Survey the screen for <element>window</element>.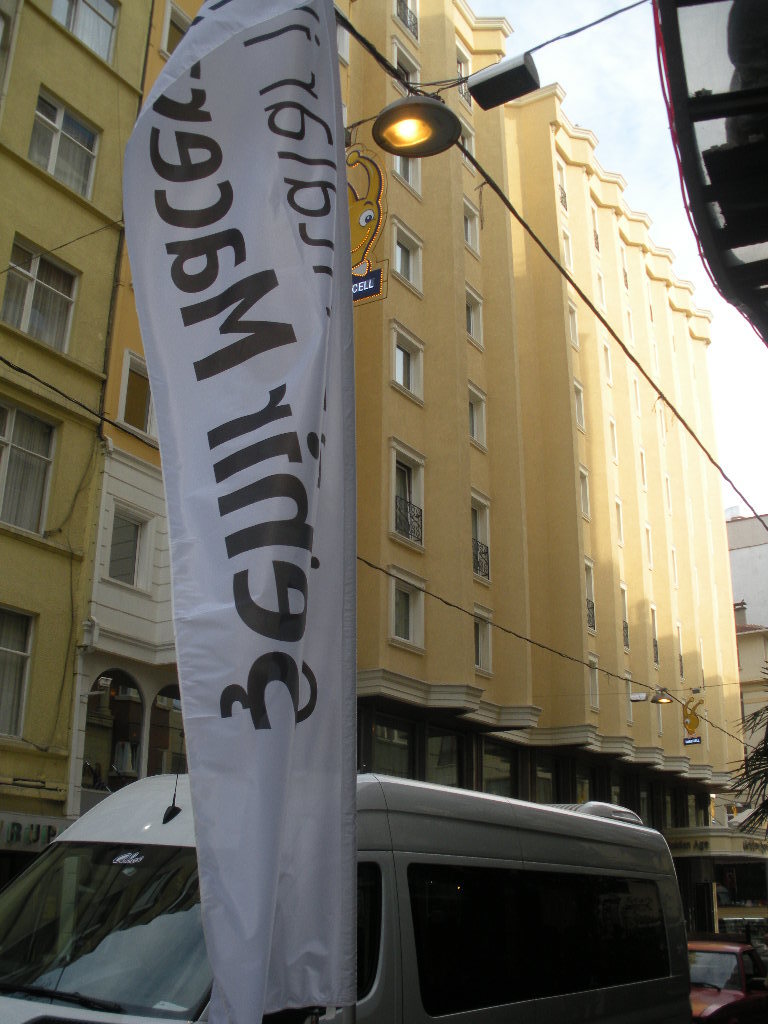
Survey found: locate(394, 440, 429, 552).
